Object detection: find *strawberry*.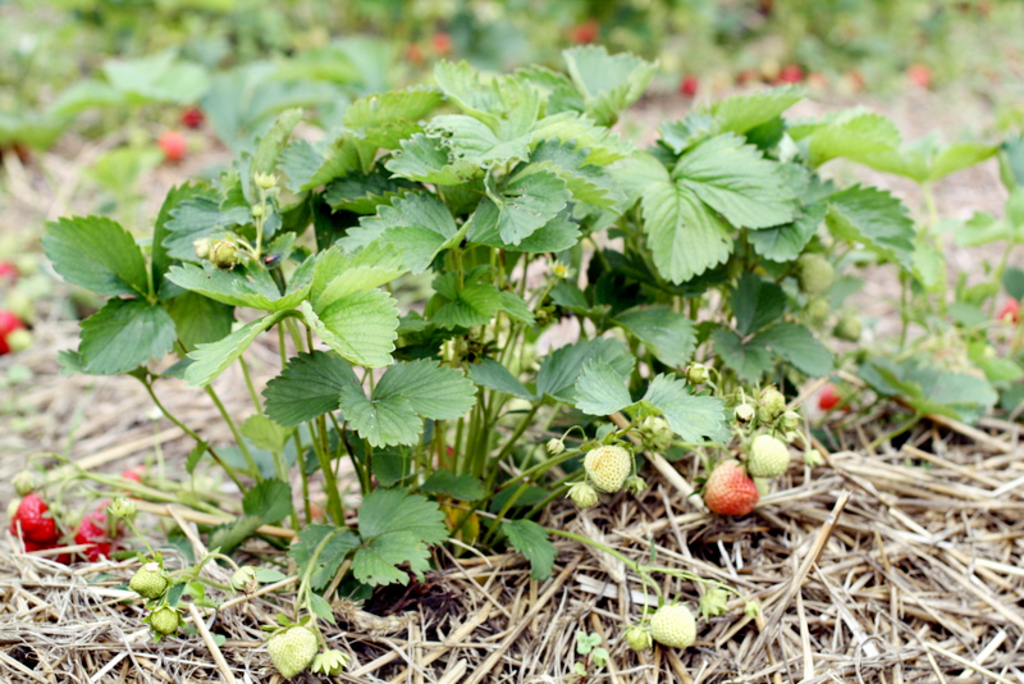
pyautogui.locateOnScreen(810, 374, 863, 415).
